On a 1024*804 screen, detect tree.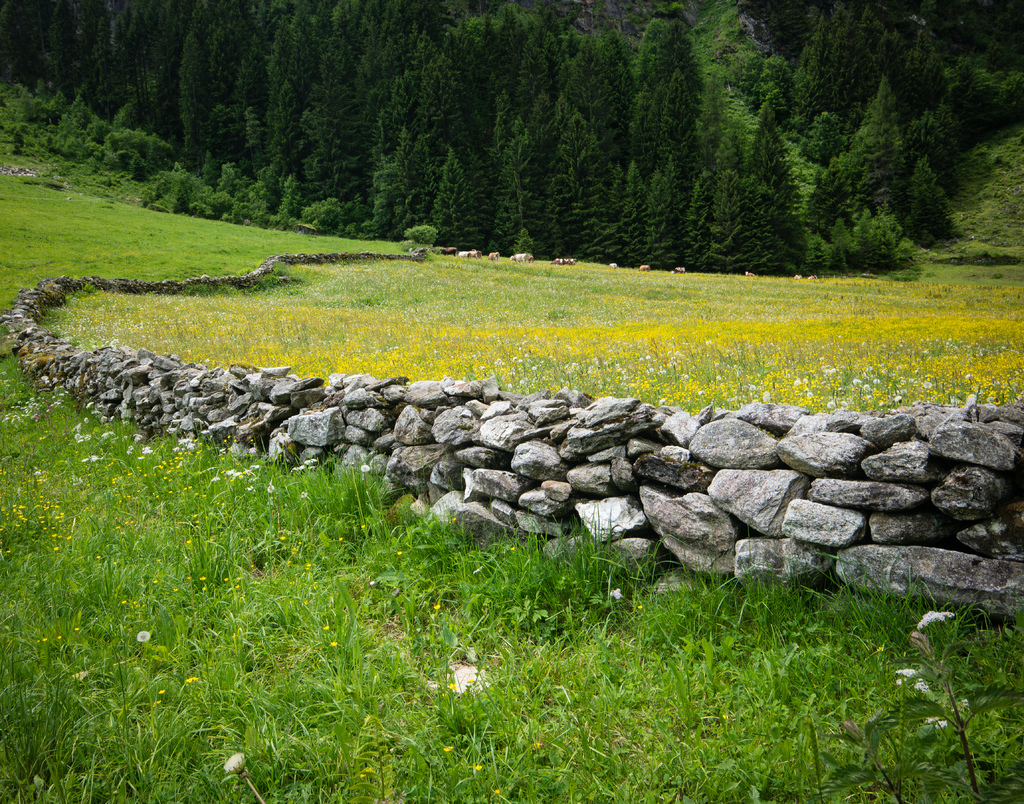
Rect(612, 172, 648, 272).
